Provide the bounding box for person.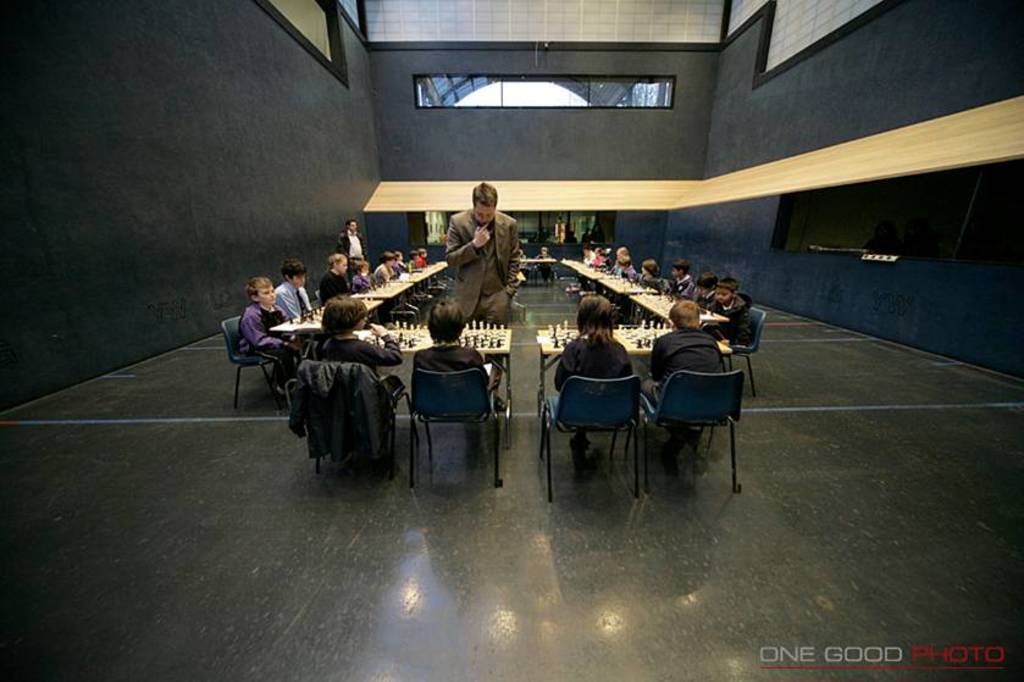
[314, 296, 402, 384].
